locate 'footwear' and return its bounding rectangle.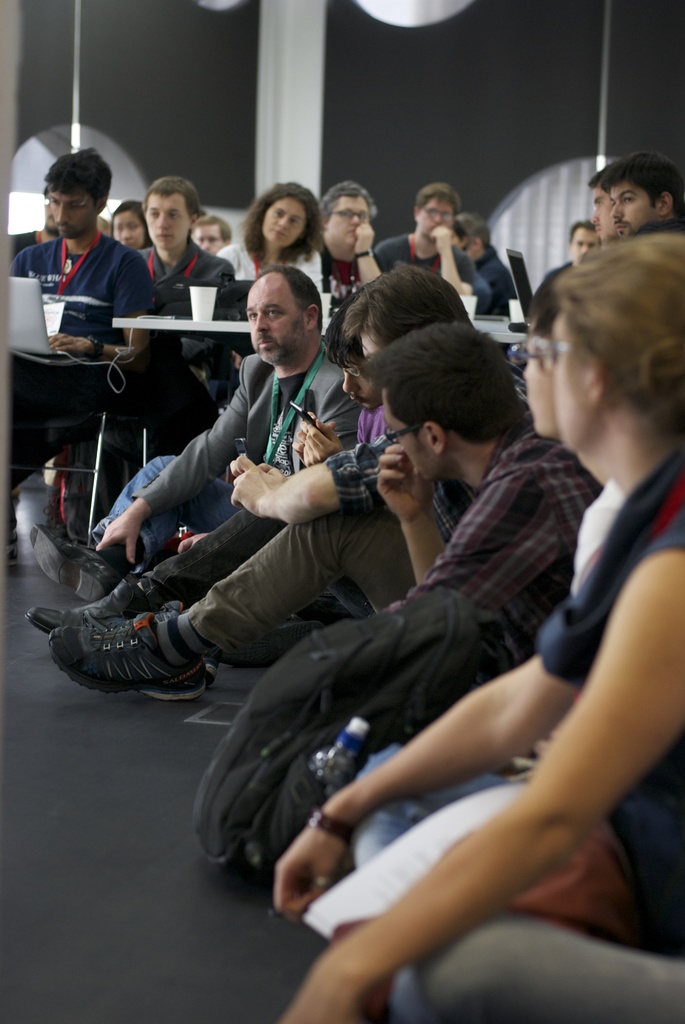
select_region(24, 577, 178, 631).
